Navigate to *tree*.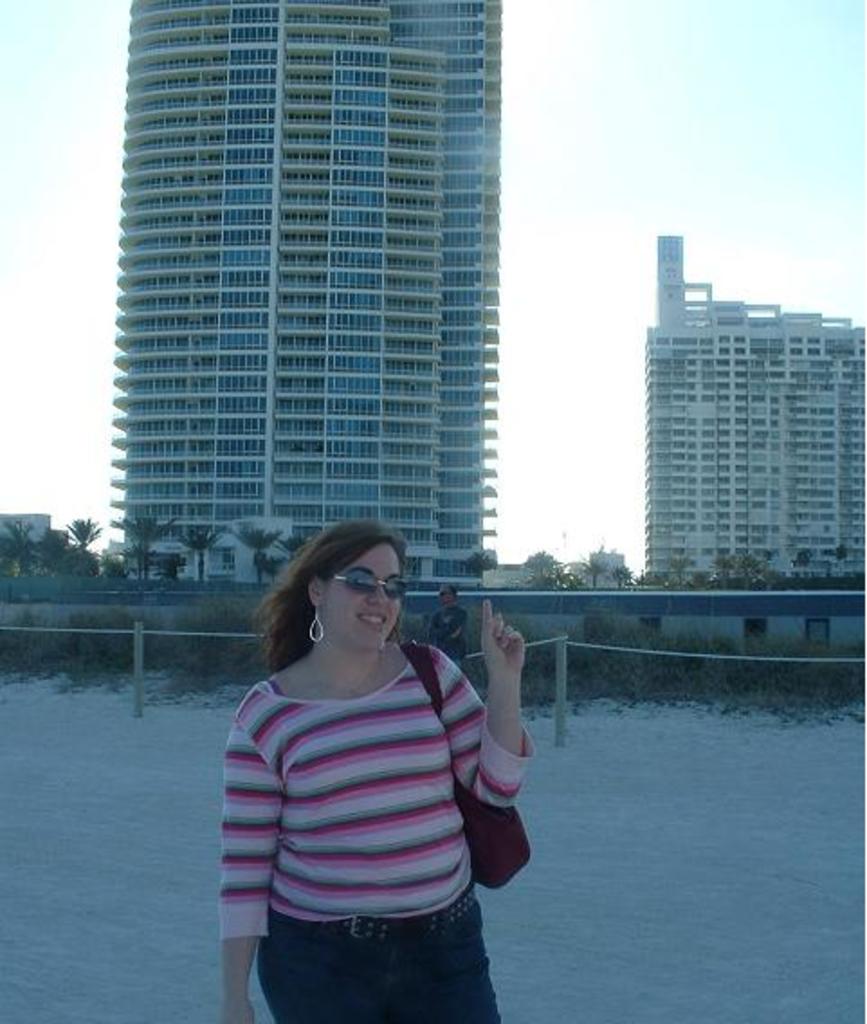
Navigation target: [x1=67, y1=510, x2=103, y2=584].
